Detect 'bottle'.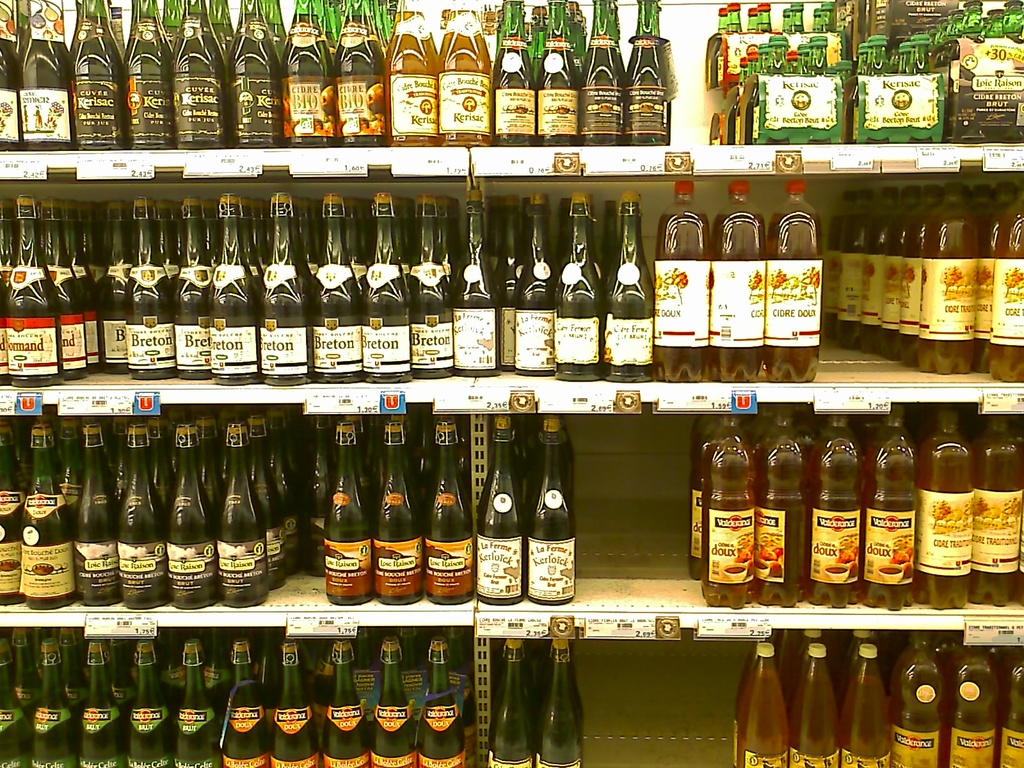
Detected at (left=789, top=0, right=806, bottom=36).
